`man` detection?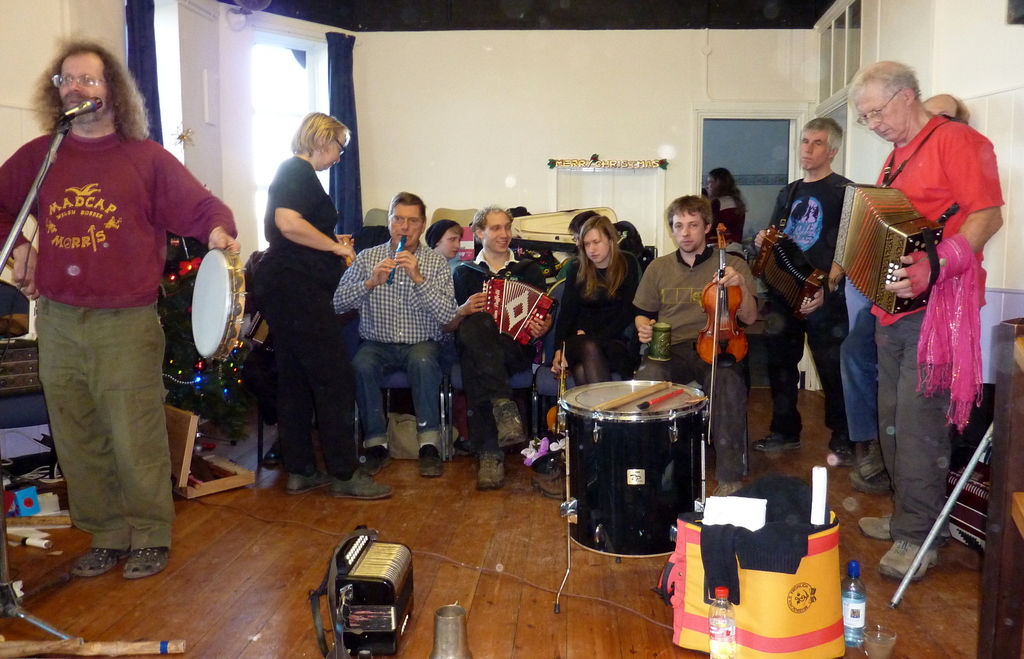
detection(755, 112, 860, 473)
